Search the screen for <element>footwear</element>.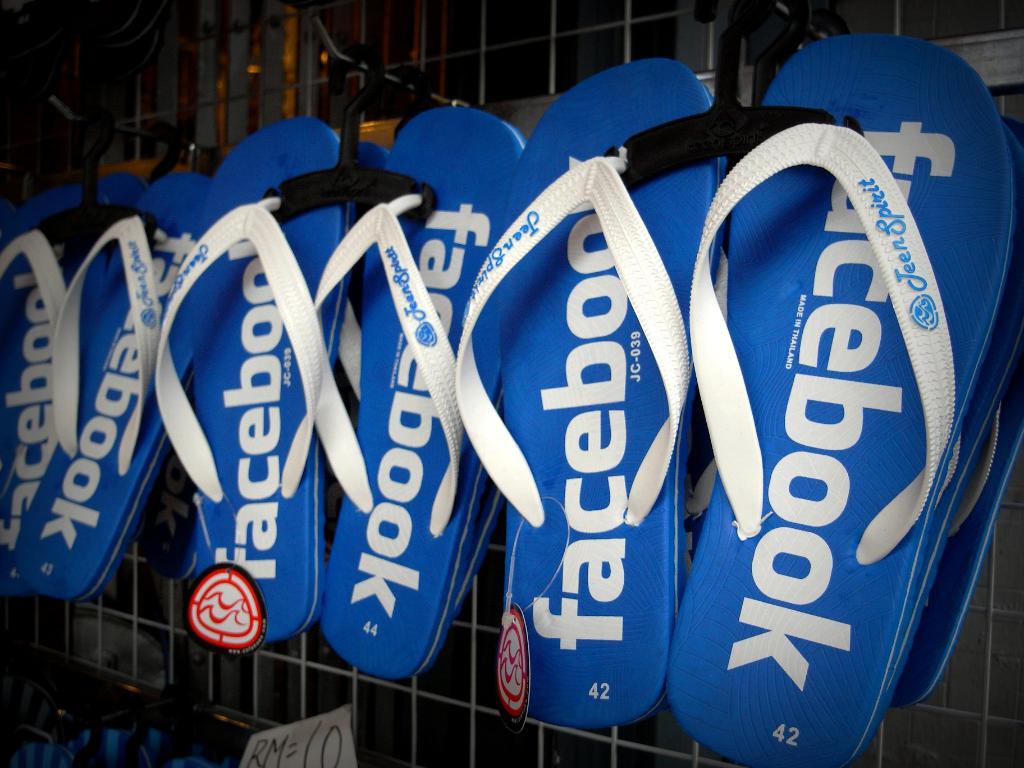
Found at region(456, 57, 726, 723).
